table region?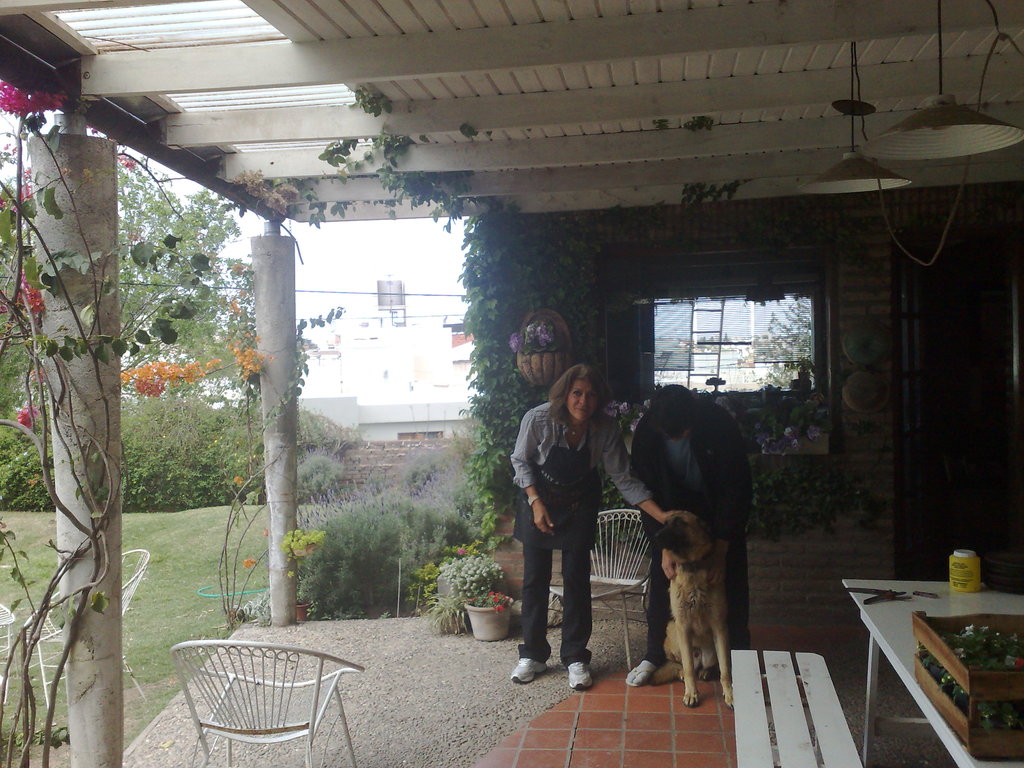
x1=727, y1=647, x2=865, y2=767
